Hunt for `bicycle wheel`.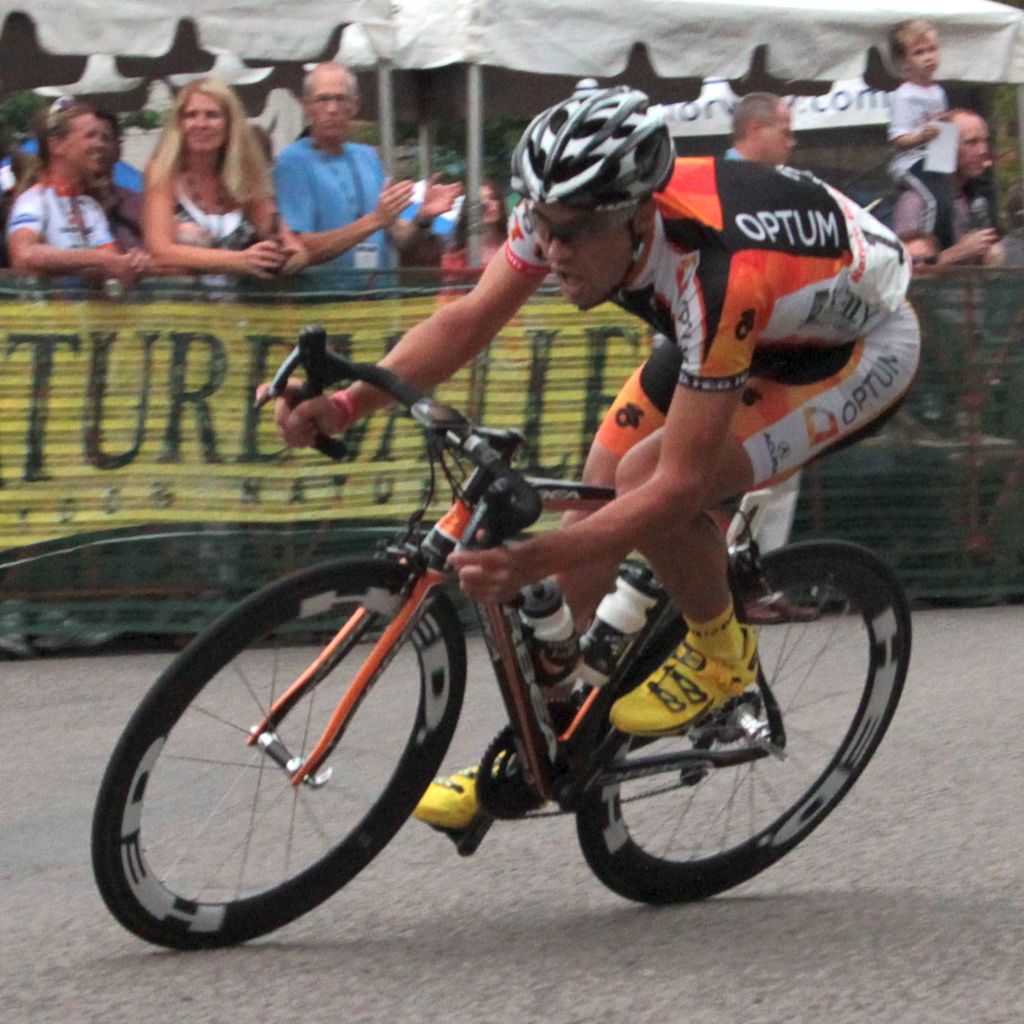
Hunted down at bbox=[88, 565, 494, 962].
